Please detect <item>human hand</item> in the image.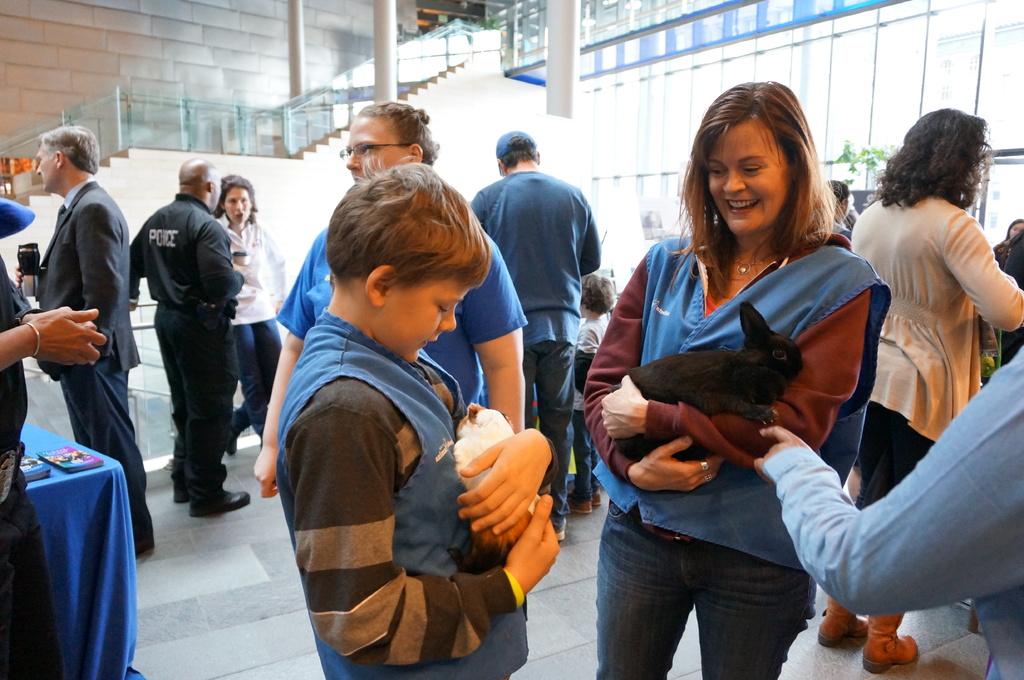
l=749, t=422, r=812, b=488.
